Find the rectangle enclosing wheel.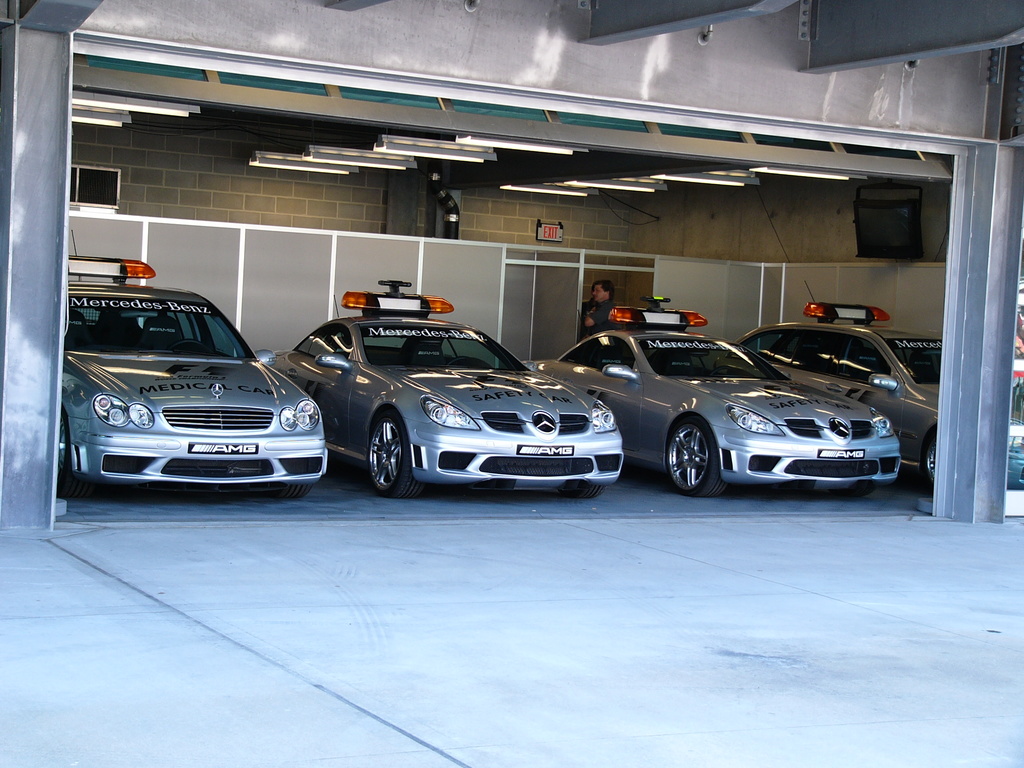
Rect(925, 427, 991, 493).
